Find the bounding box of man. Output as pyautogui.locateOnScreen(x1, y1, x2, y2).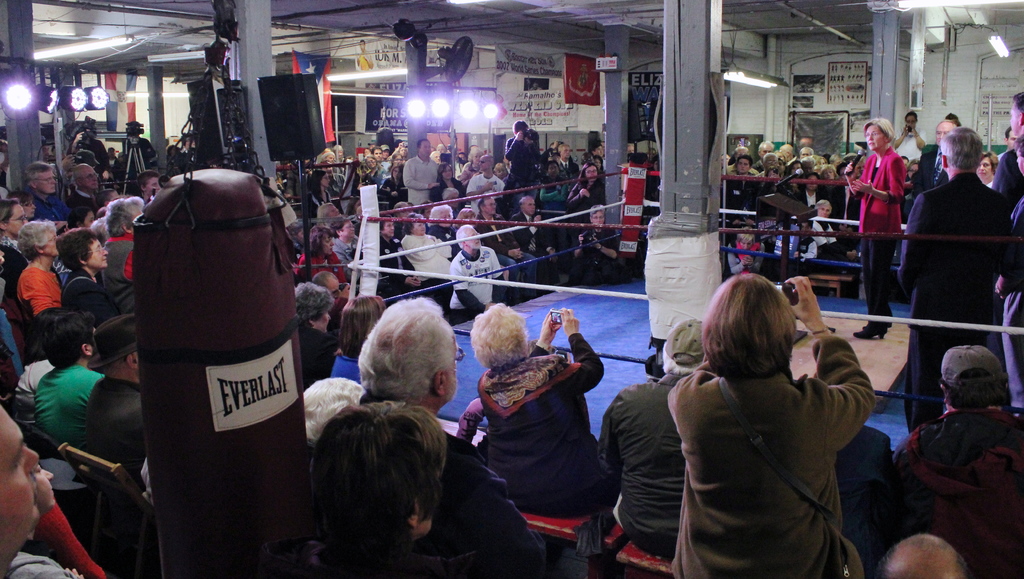
pyautogui.locateOnScreen(995, 134, 1023, 407).
